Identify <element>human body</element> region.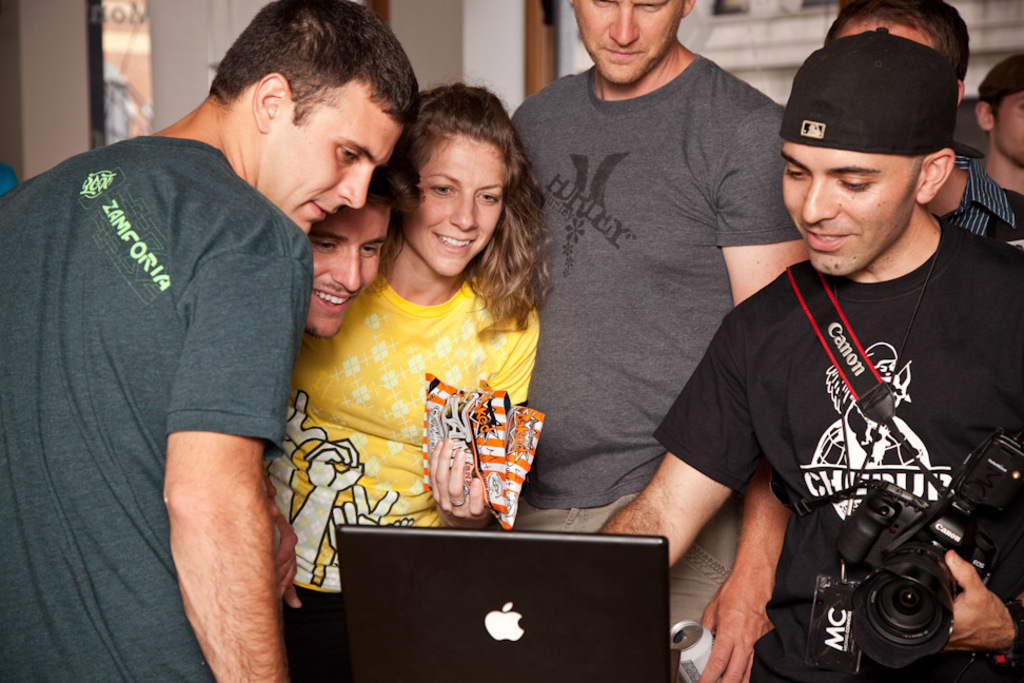
Region: 495 46 806 682.
